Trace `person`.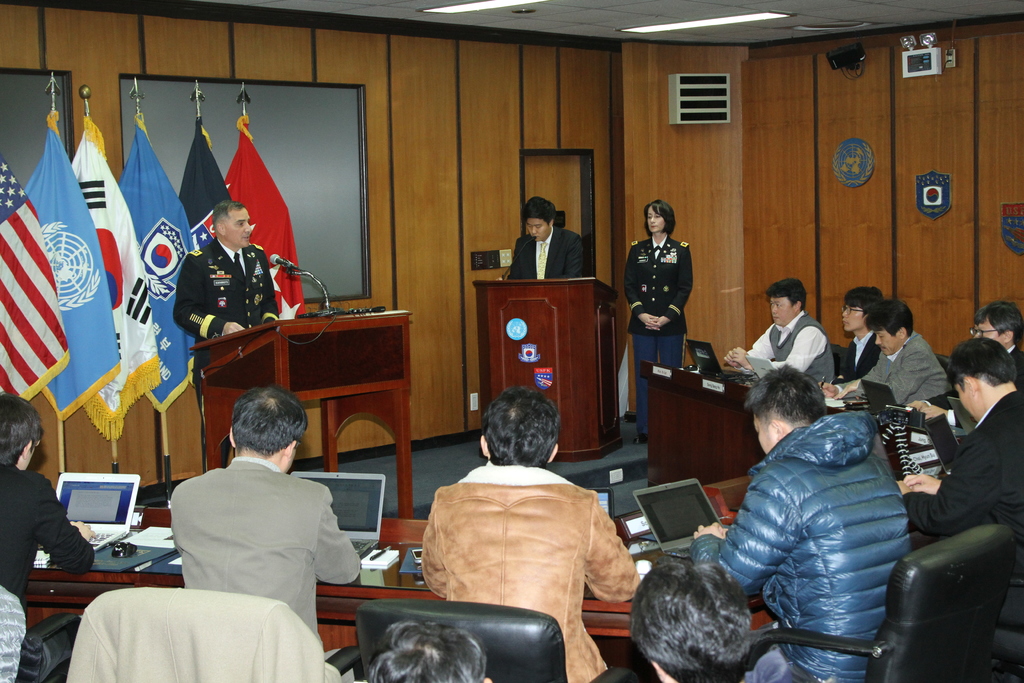
Traced to [173,197,280,407].
